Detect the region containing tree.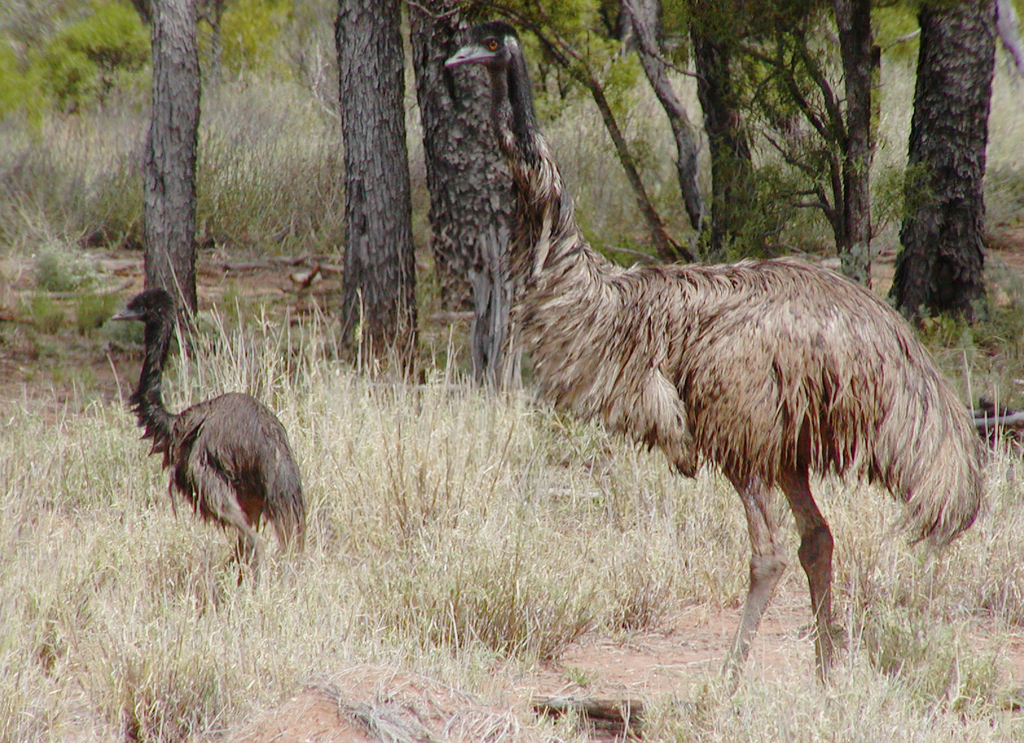
locate(399, 0, 530, 307).
